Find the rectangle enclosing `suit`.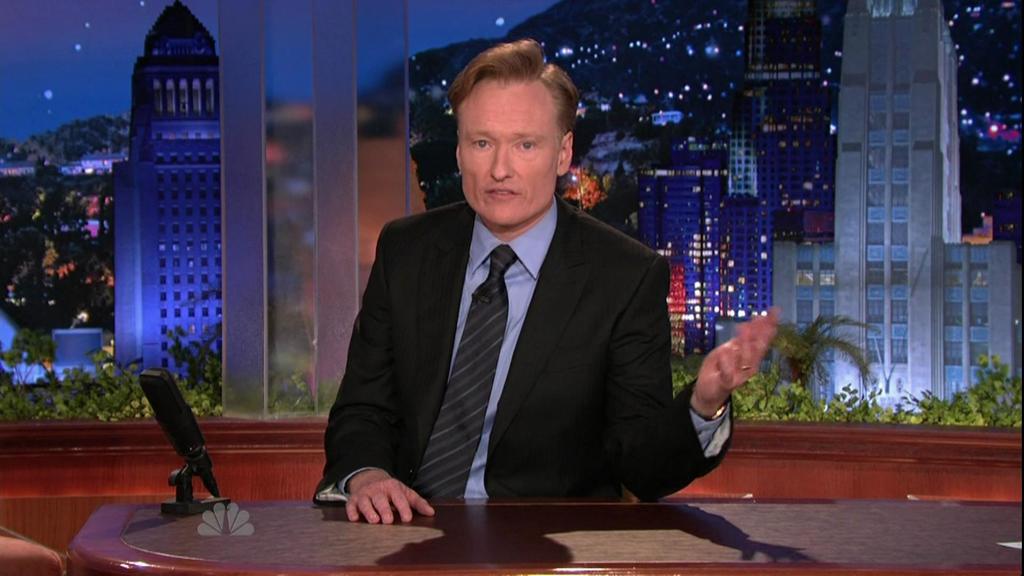
331,104,697,511.
